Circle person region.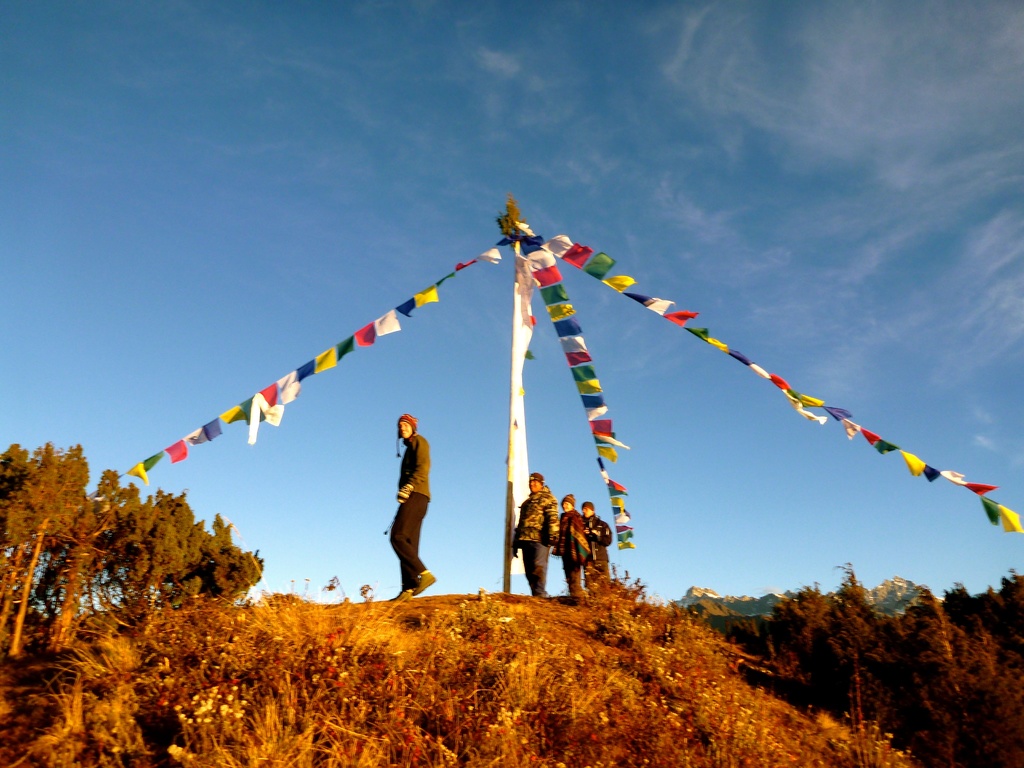
Region: {"x1": 555, "y1": 508, "x2": 588, "y2": 594}.
